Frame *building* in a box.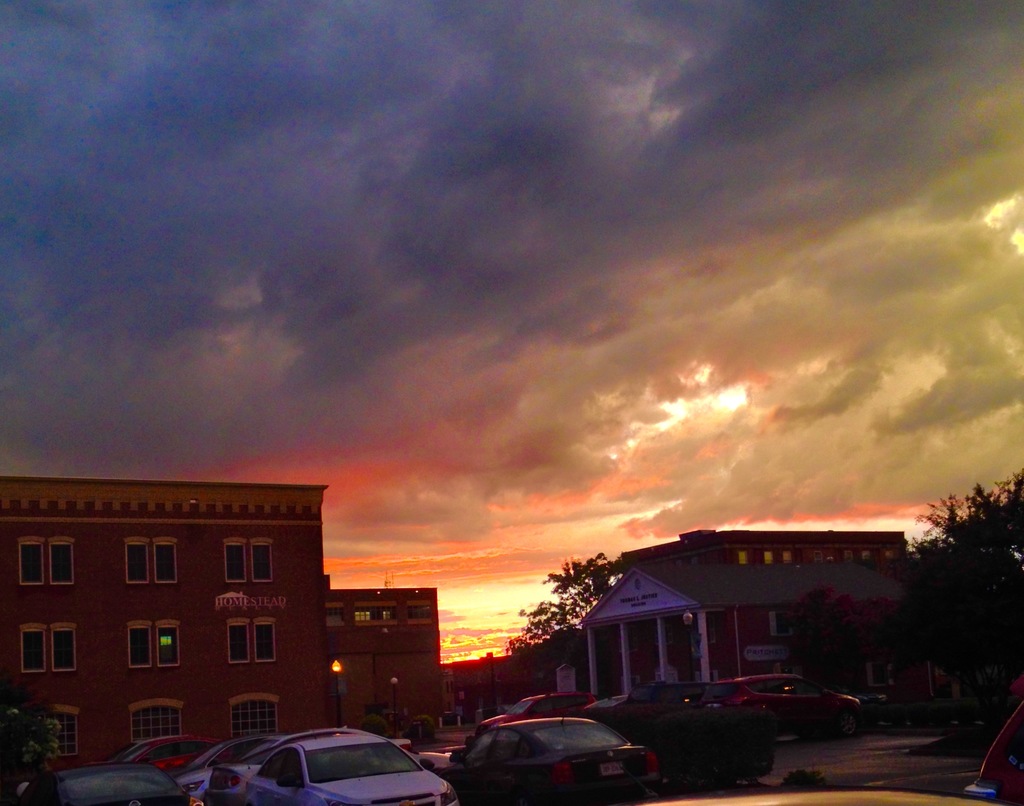
<region>0, 479, 445, 788</region>.
